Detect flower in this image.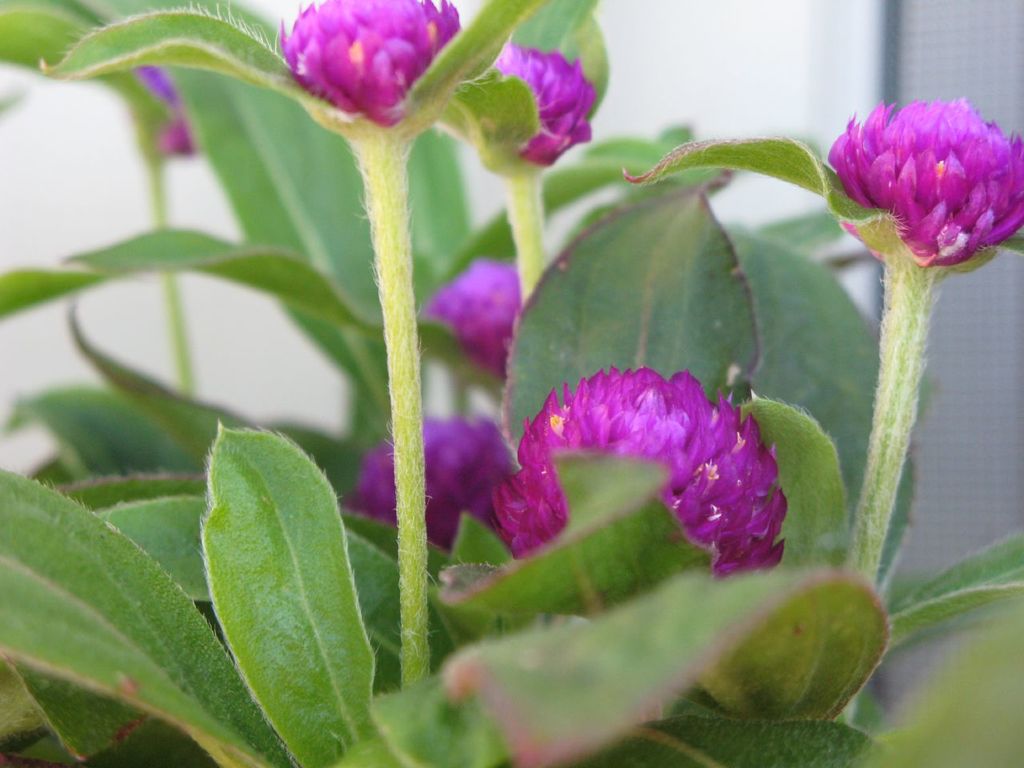
Detection: 343 410 514 554.
